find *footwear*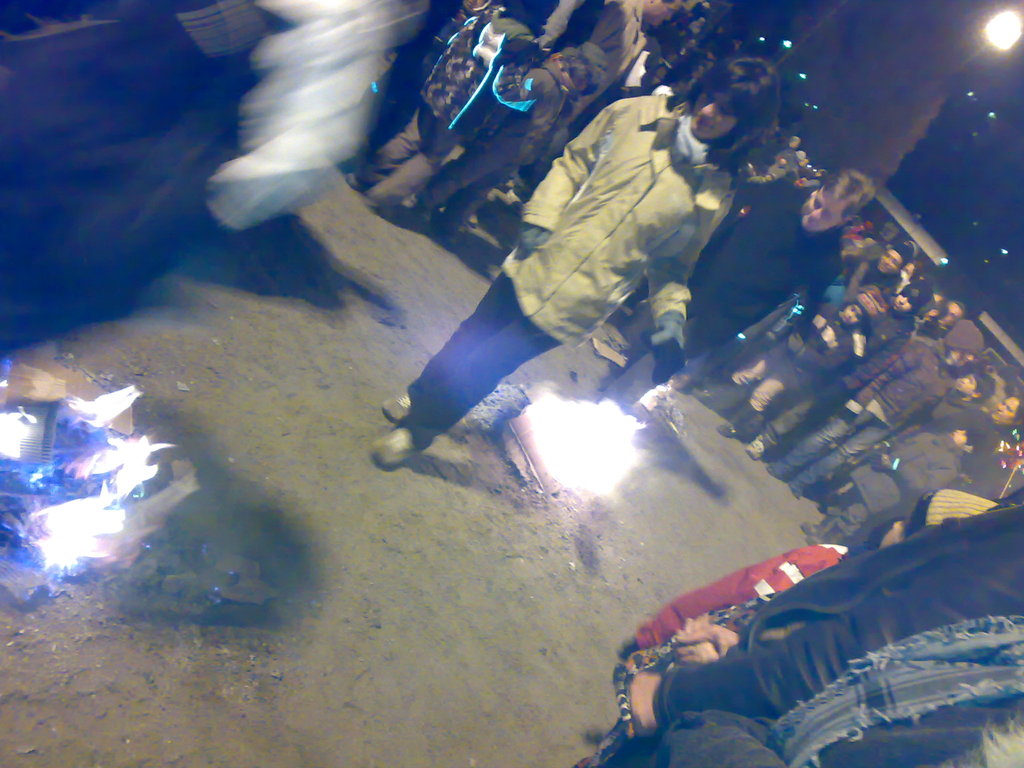
746 436 772 461
